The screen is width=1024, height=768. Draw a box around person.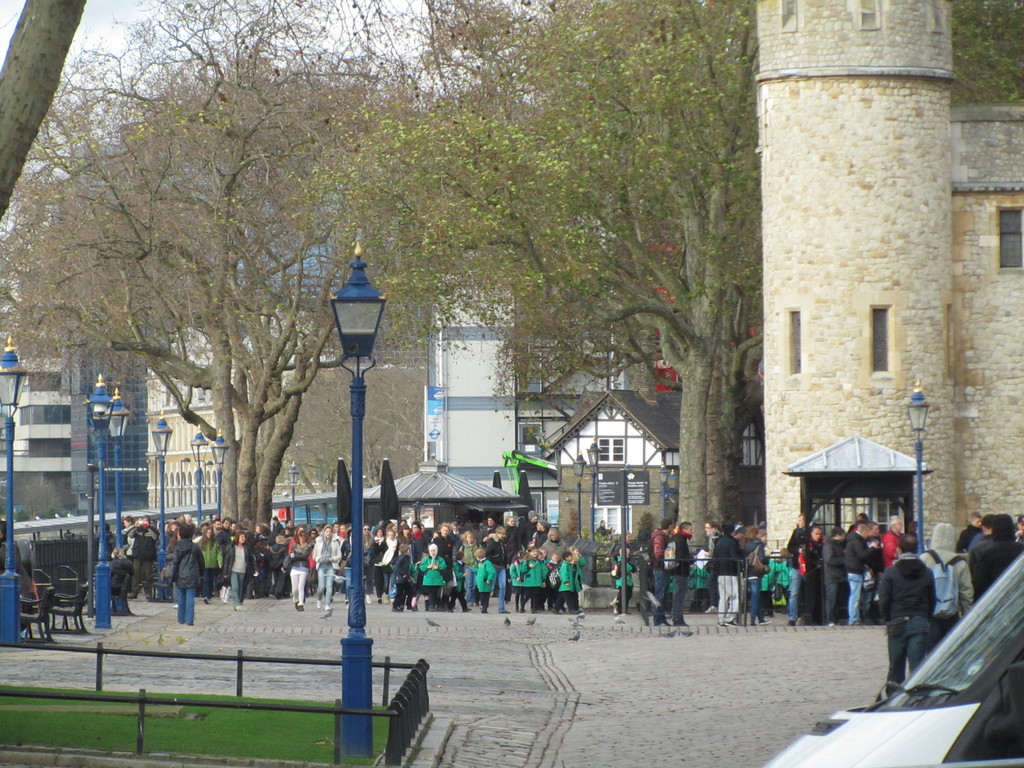
[0,518,29,625].
